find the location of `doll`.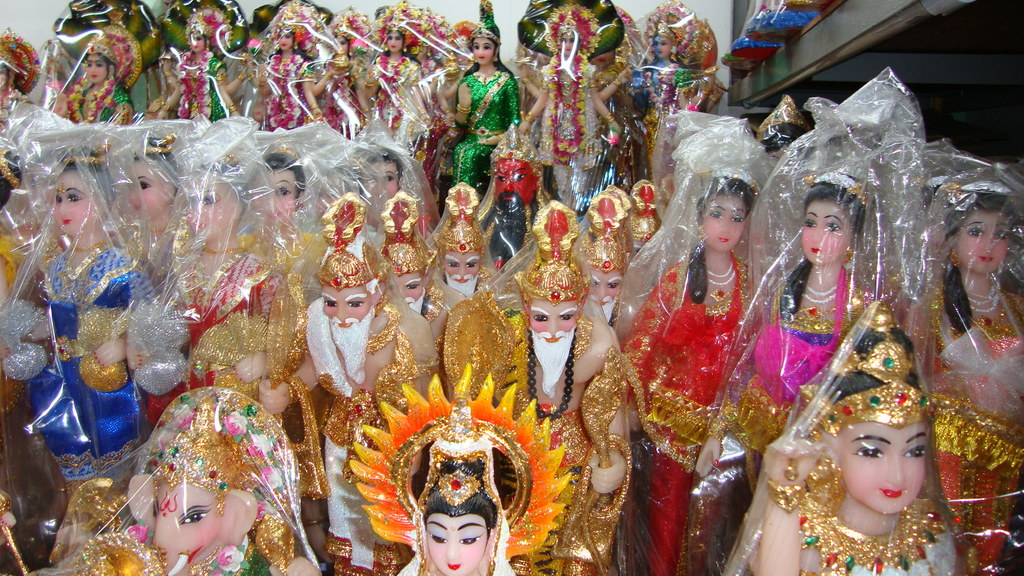
Location: box(38, 381, 321, 575).
